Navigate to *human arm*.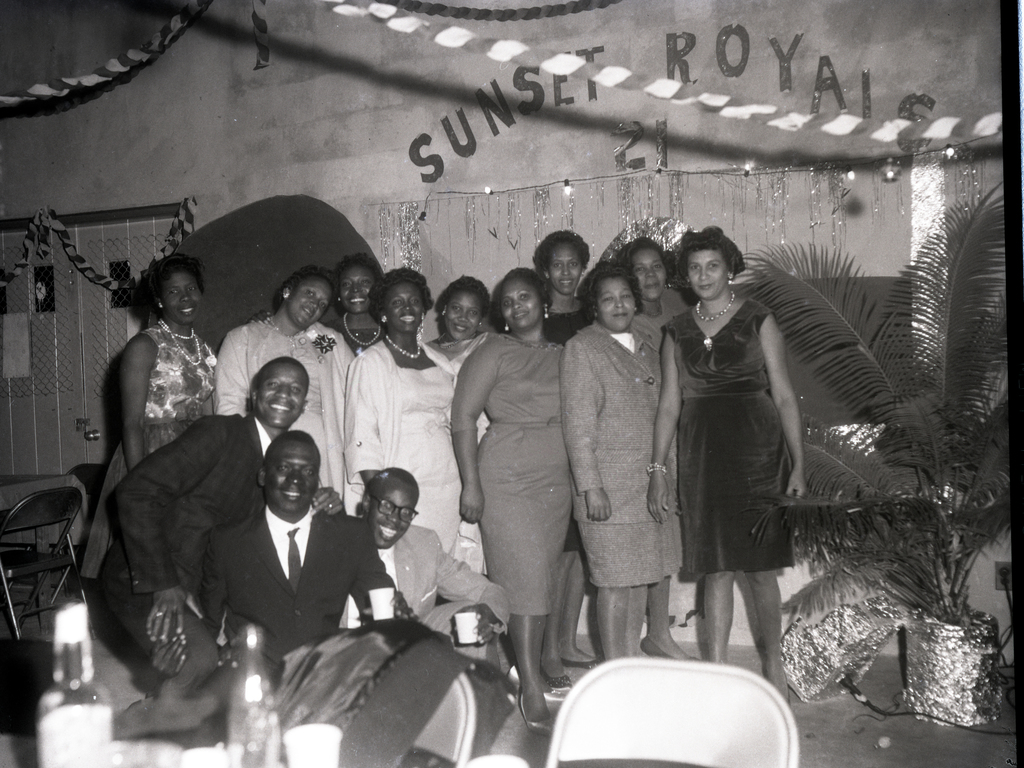
Navigation target: Rect(216, 333, 250, 415).
